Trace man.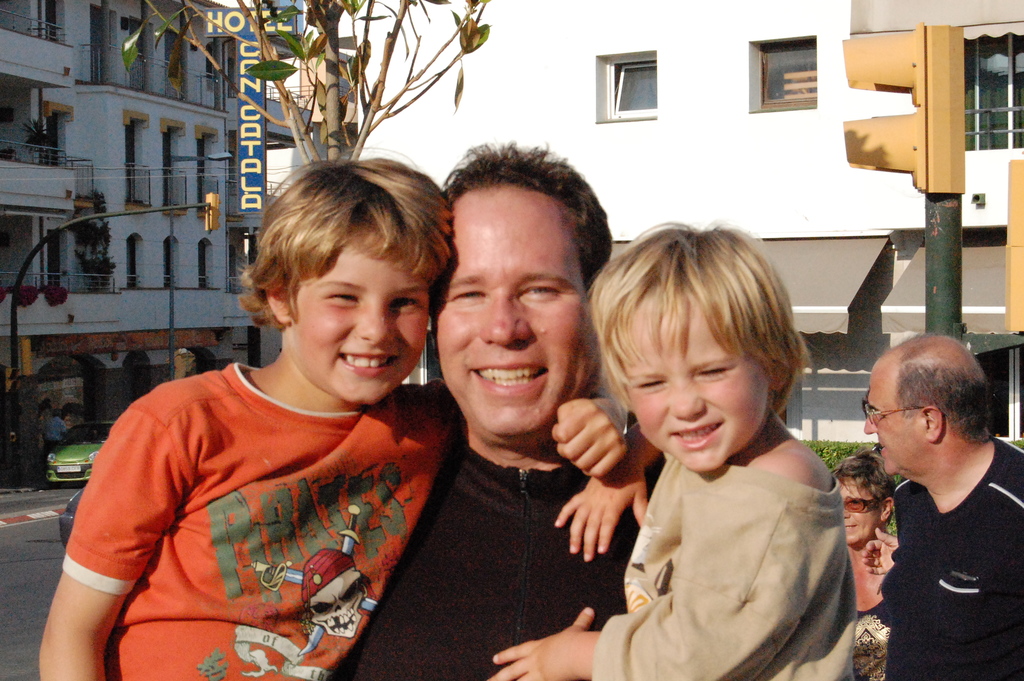
Traced to <box>845,332,1023,680</box>.
